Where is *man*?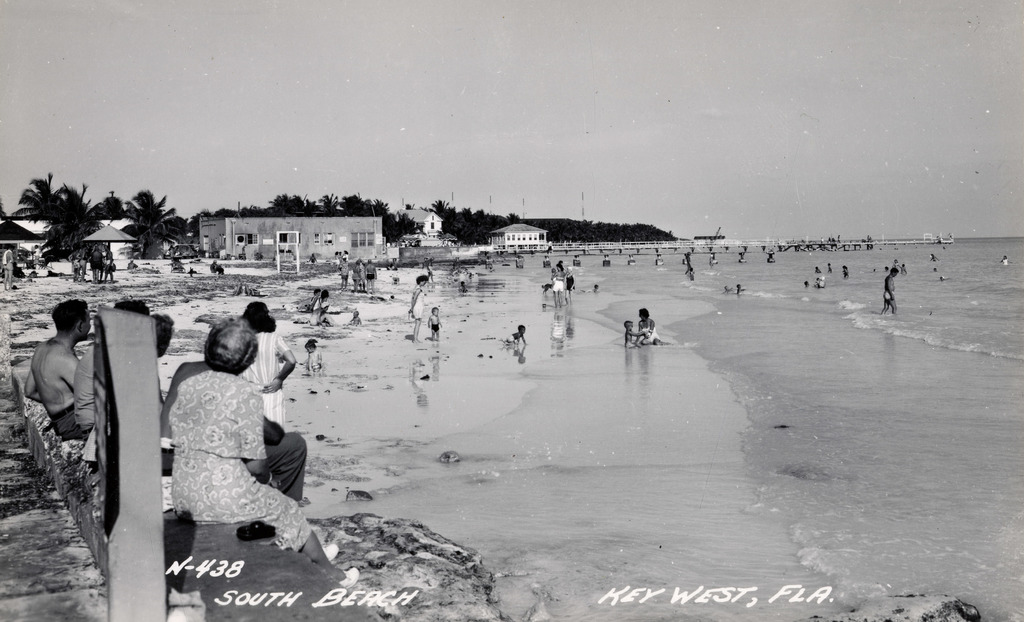
locate(880, 265, 901, 315).
